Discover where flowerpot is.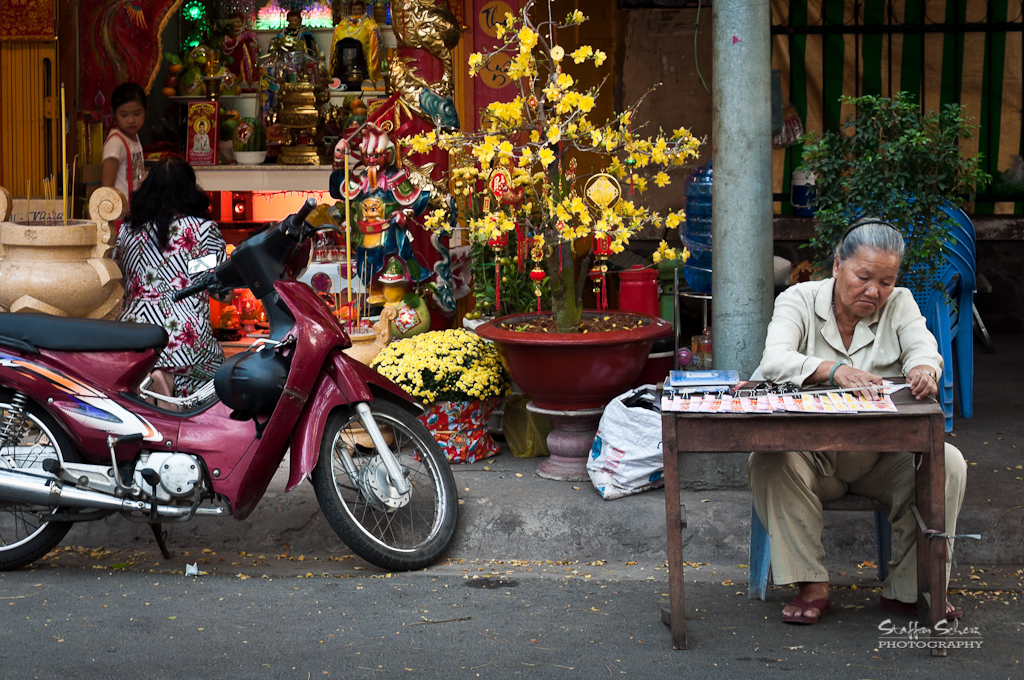
Discovered at [left=416, top=398, right=502, bottom=469].
